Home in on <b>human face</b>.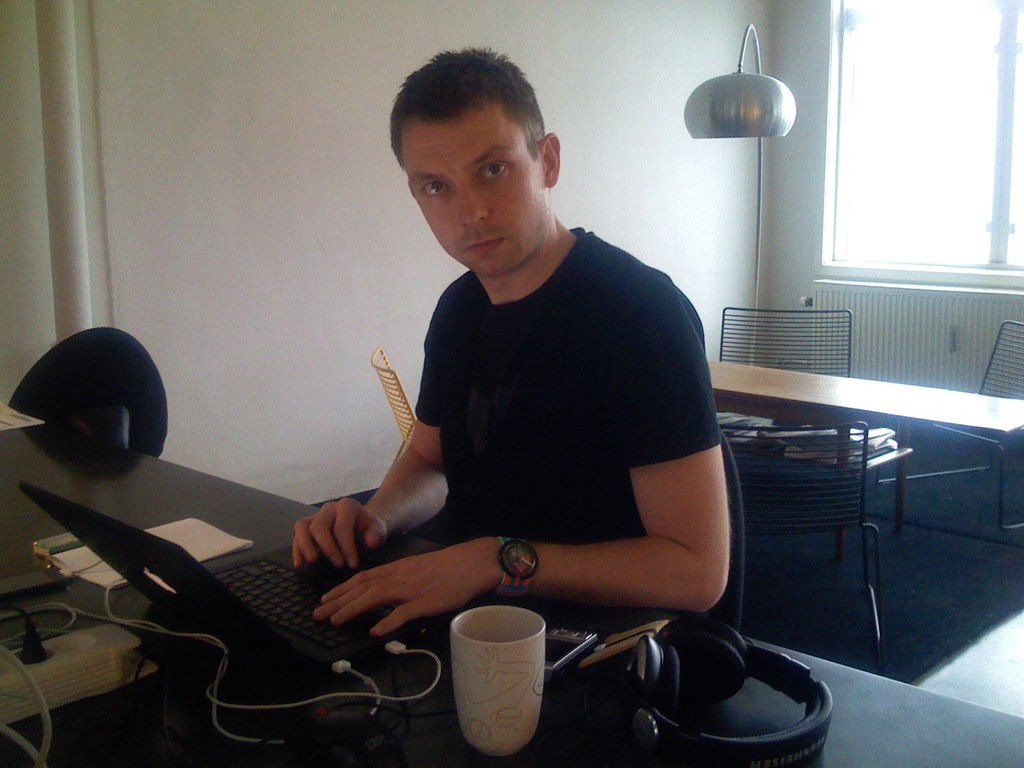
Homed in at (left=389, top=79, right=544, bottom=289).
